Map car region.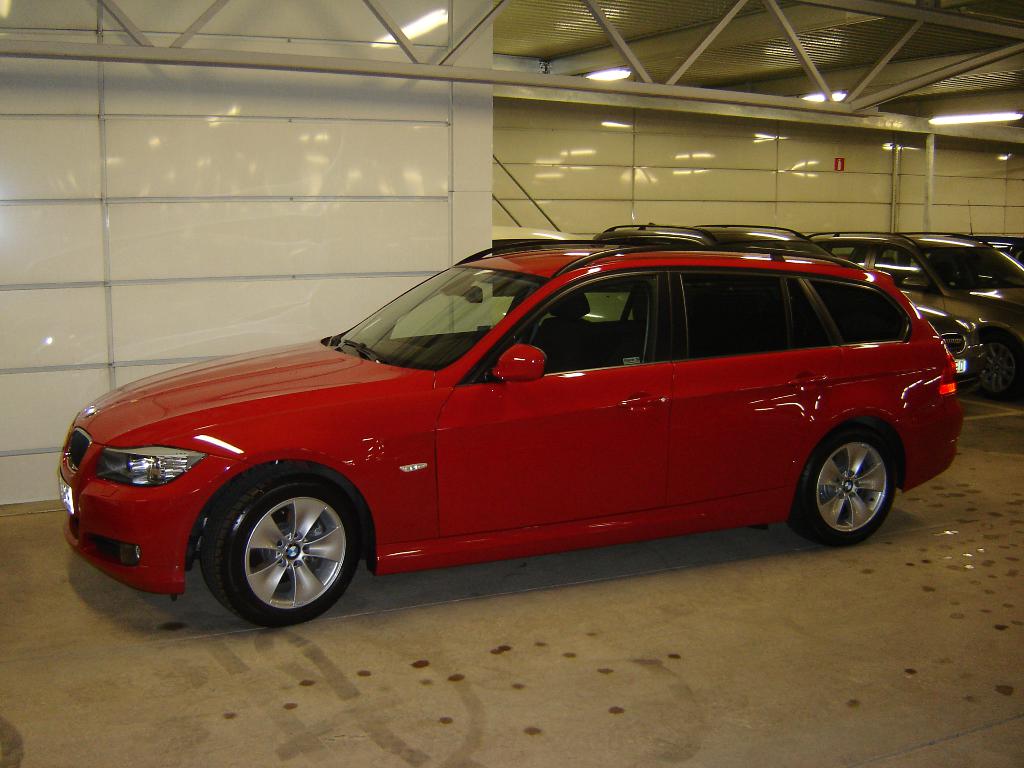
Mapped to <box>833,225,1023,406</box>.
